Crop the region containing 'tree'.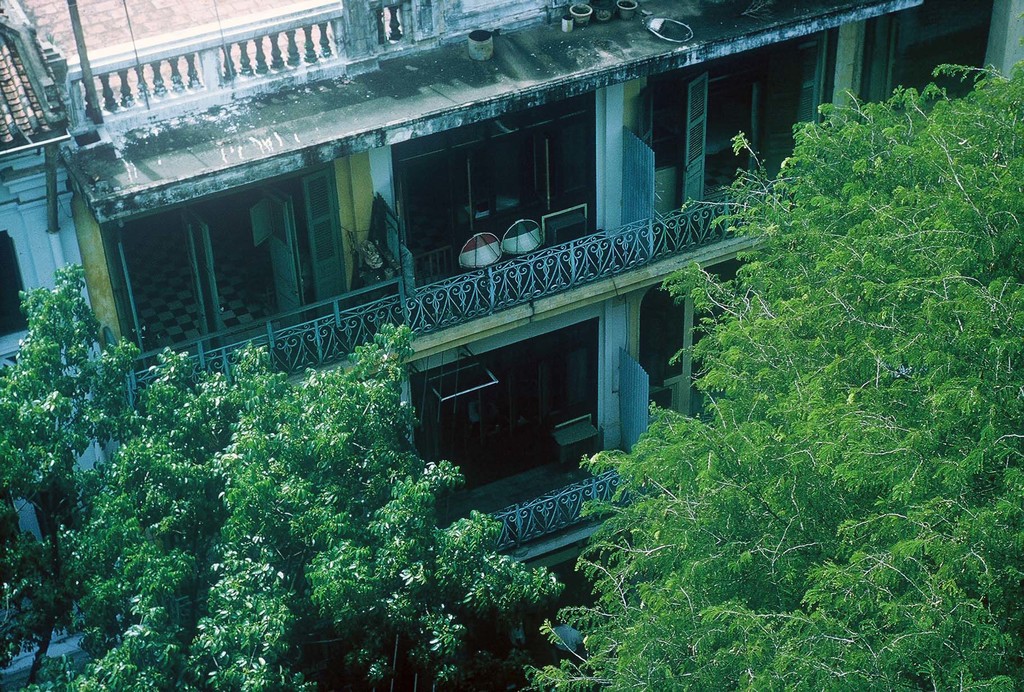
Crop region: Rect(0, 262, 566, 691).
